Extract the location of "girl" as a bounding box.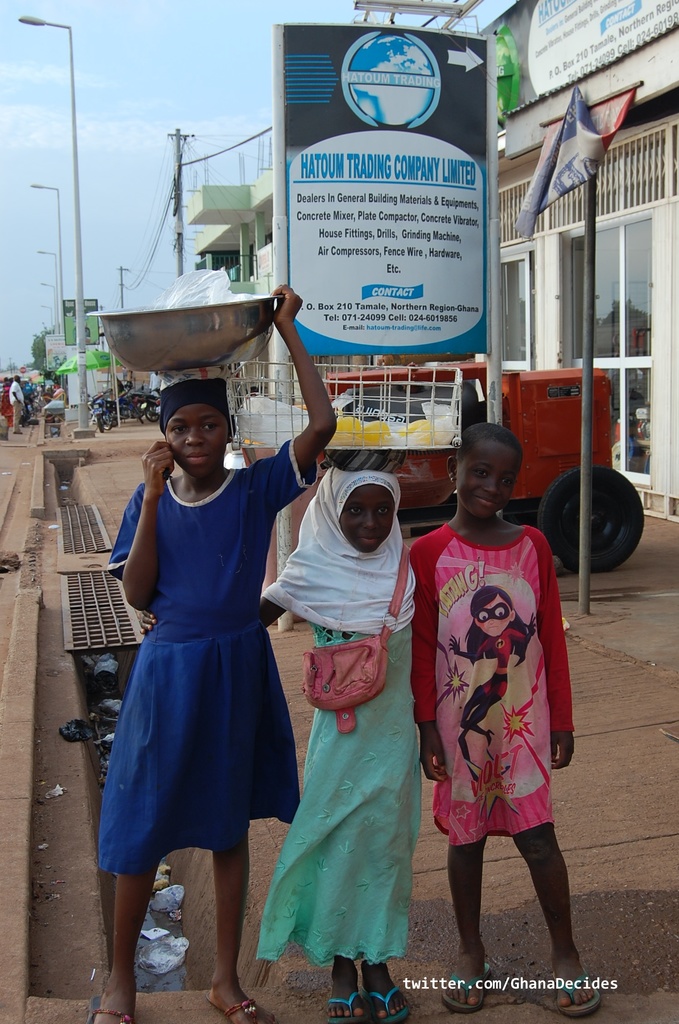
pyautogui.locateOnScreen(440, 583, 537, 767).
